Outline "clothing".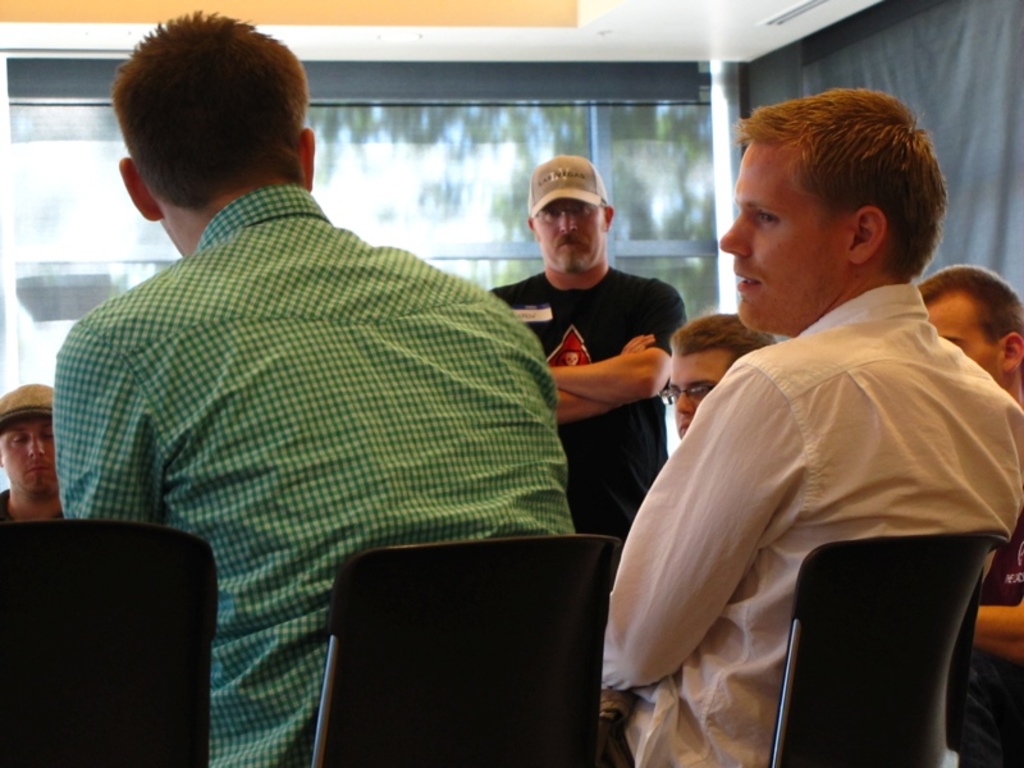
Outline: pyautogui.locateOnScreen(47, 125, 584, 709).
